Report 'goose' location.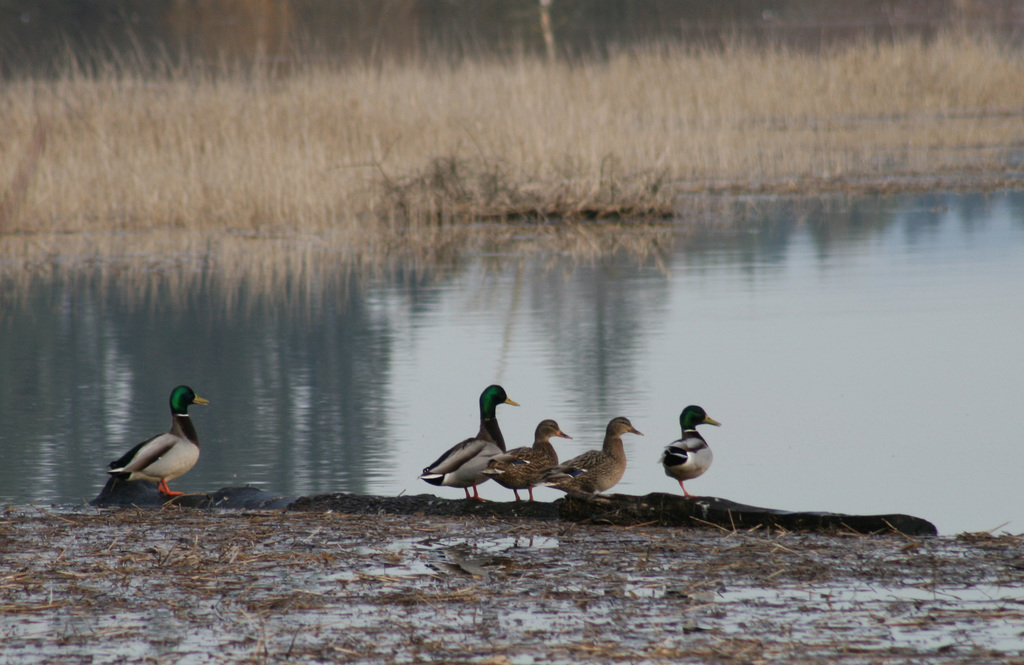
Report: locate(541, 415, 639, 495).
